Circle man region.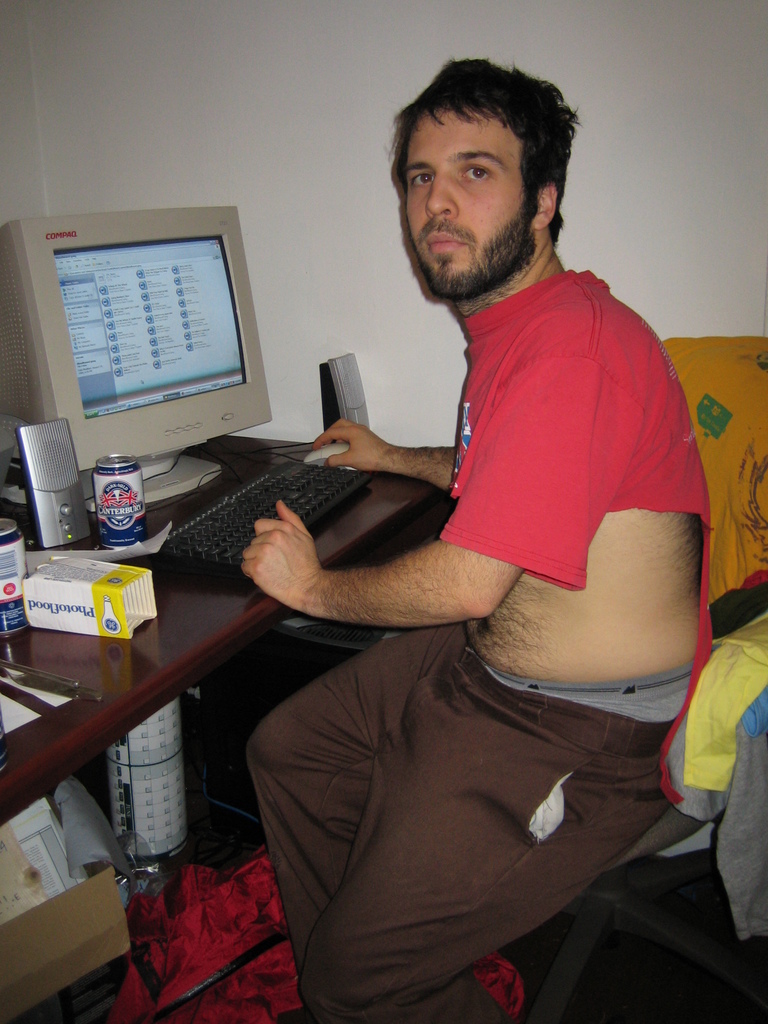
Region: 248,63,724,970.
